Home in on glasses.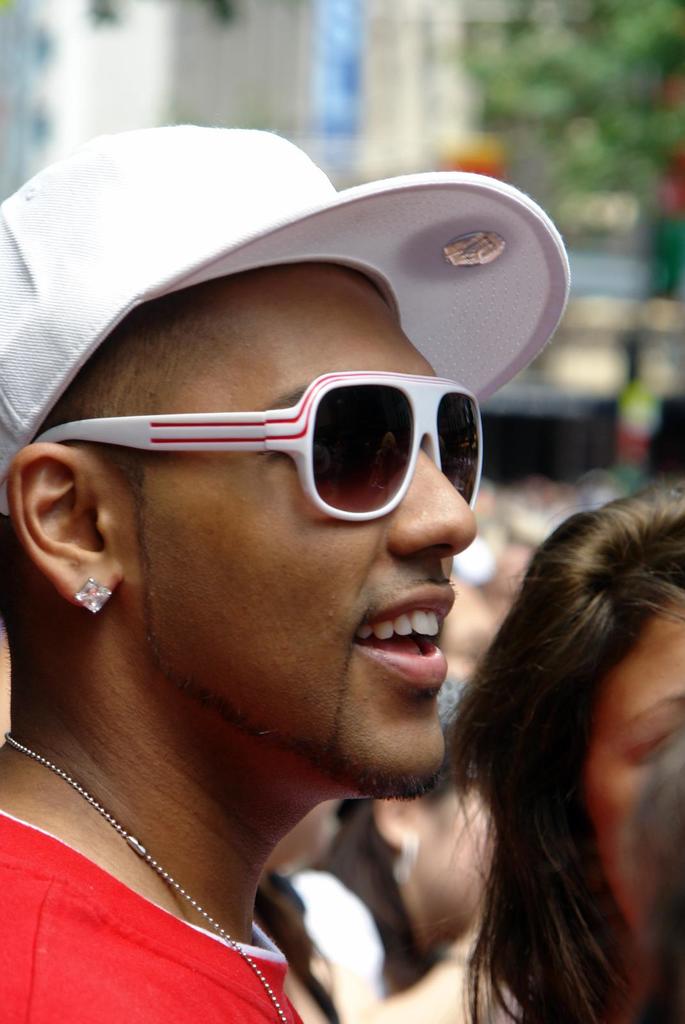
Homed in at 93,368,508,518.
